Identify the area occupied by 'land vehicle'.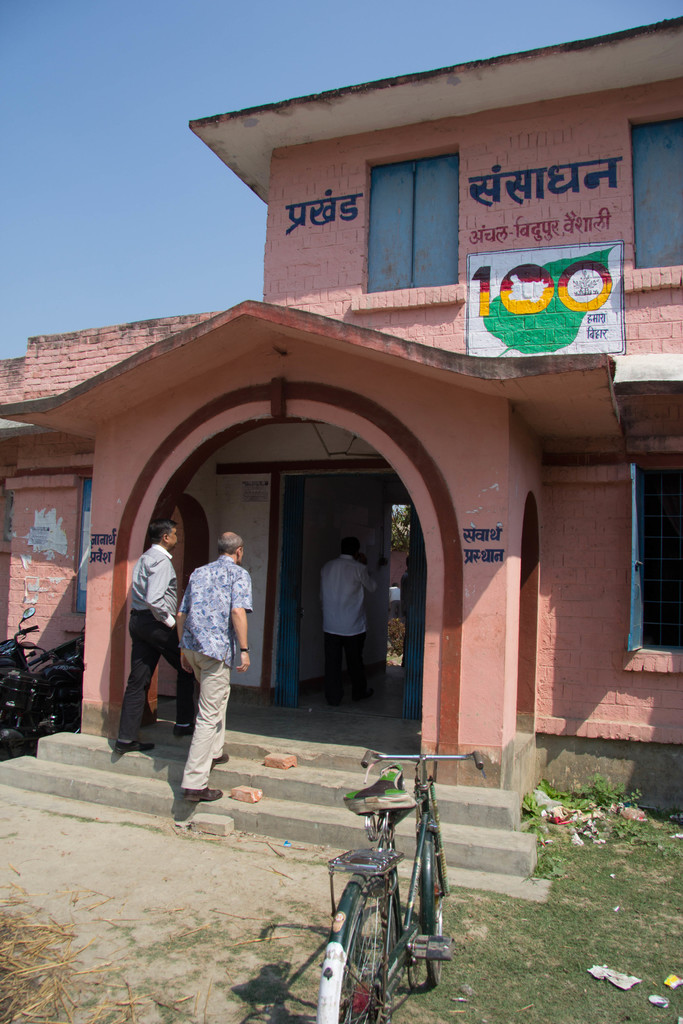
Area: 0 630 87 760.
